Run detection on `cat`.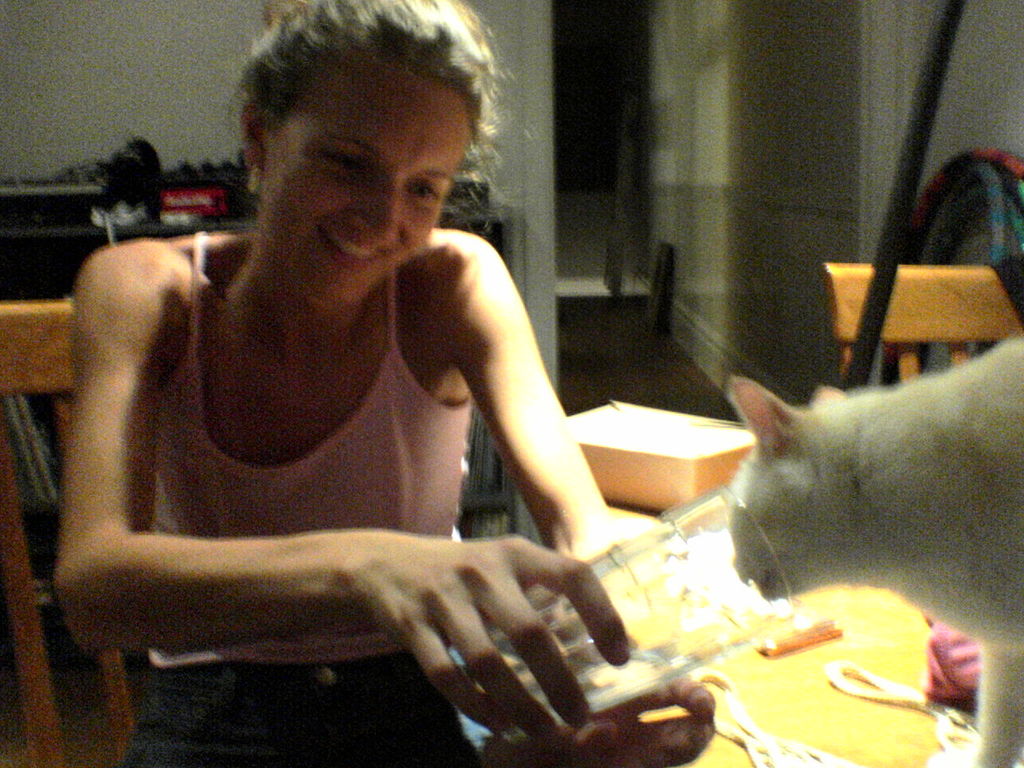
Result: 722 330 1023 767.
